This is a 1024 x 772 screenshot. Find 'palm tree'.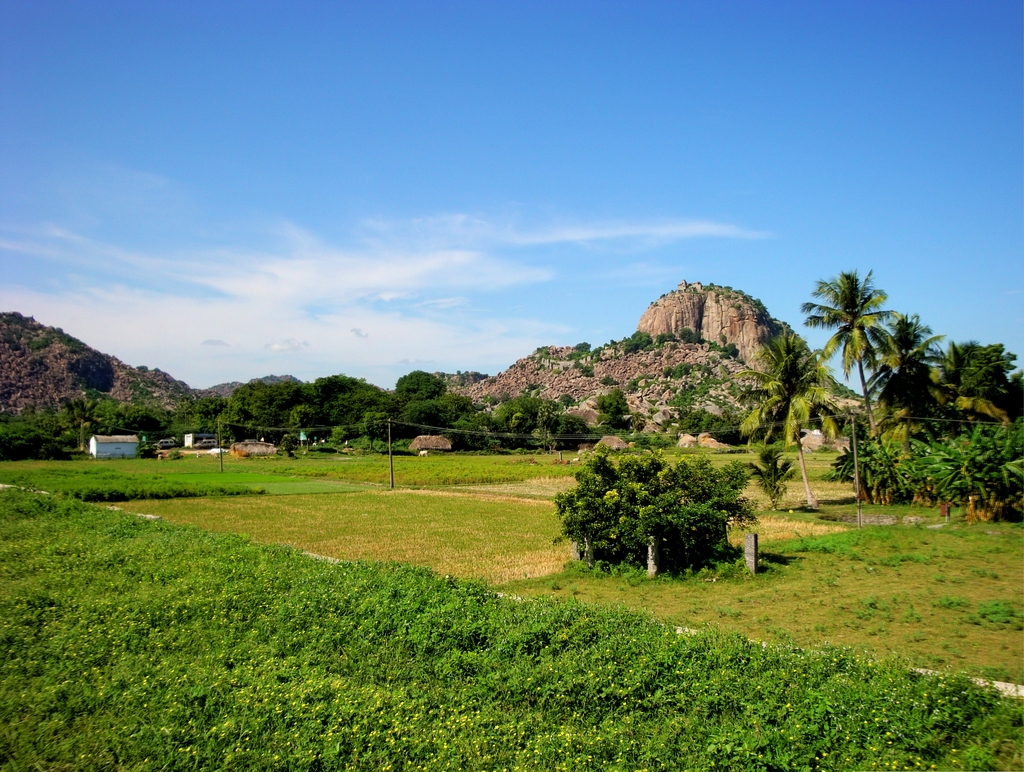
Bounding box: x1=967 y1=345 x2=1023 y2=424.
